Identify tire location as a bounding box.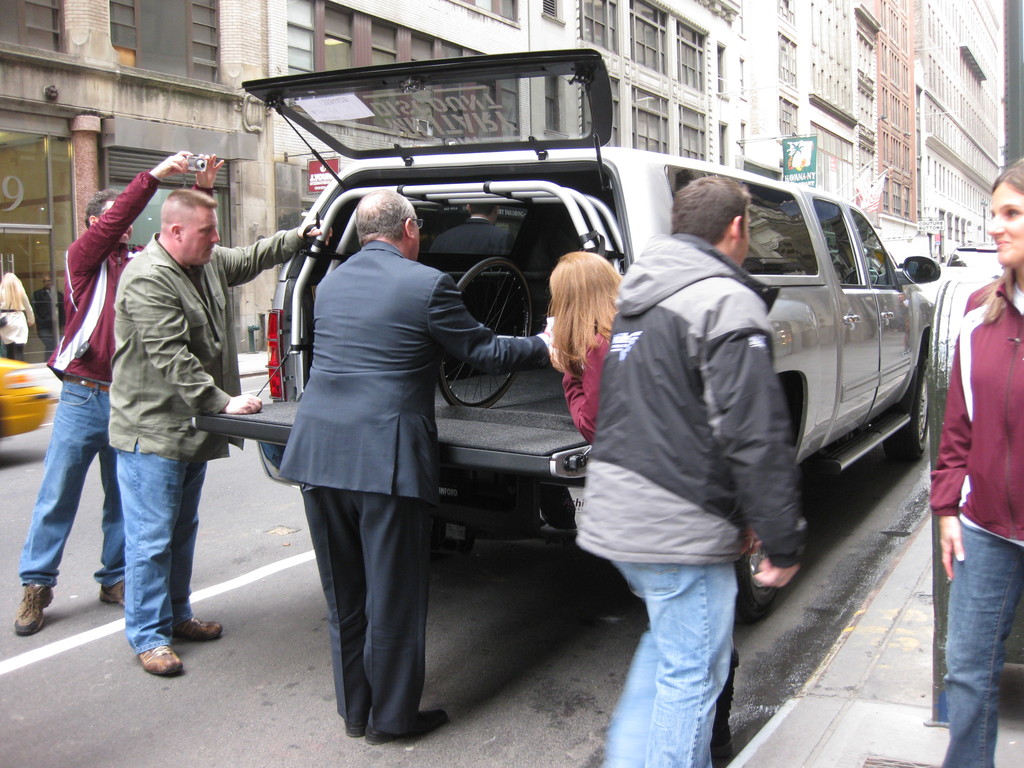
(890, 352, 928, 466).
